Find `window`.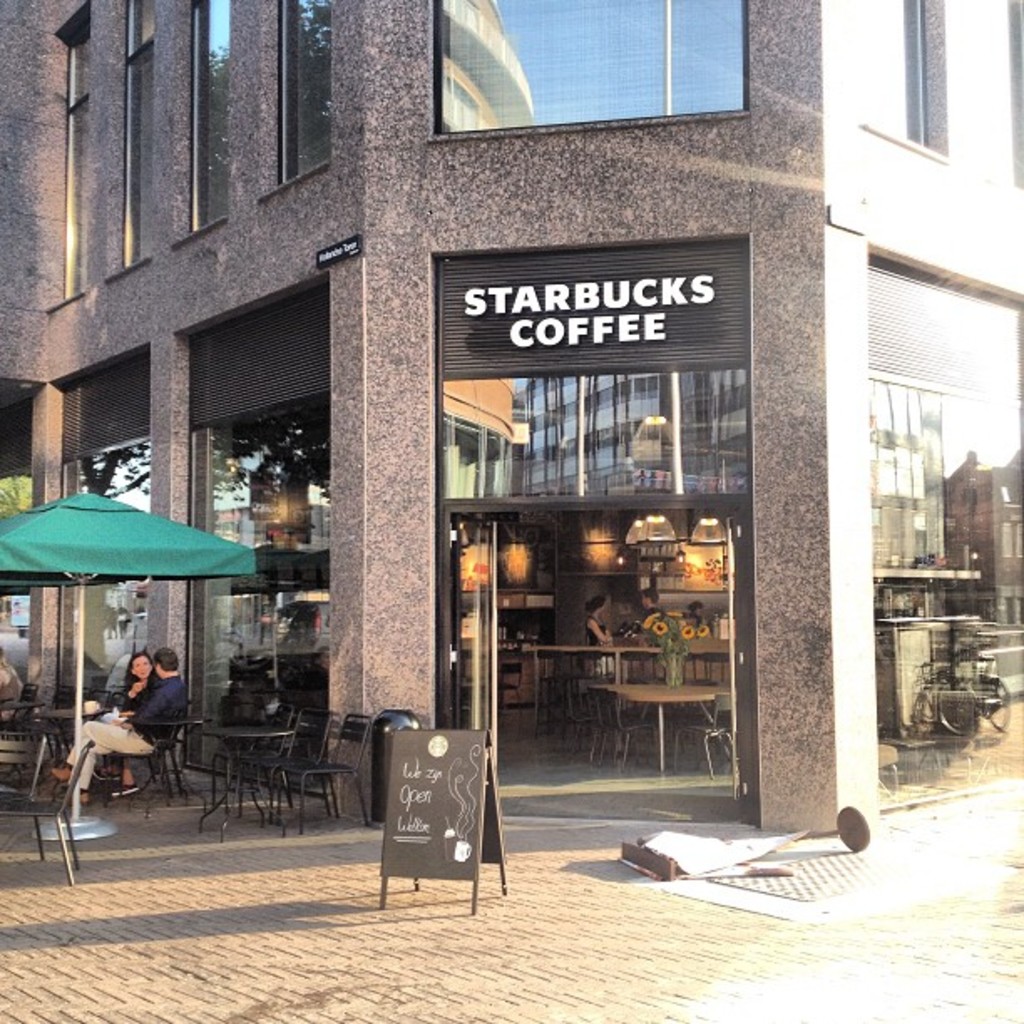
(54,0,95,301).
